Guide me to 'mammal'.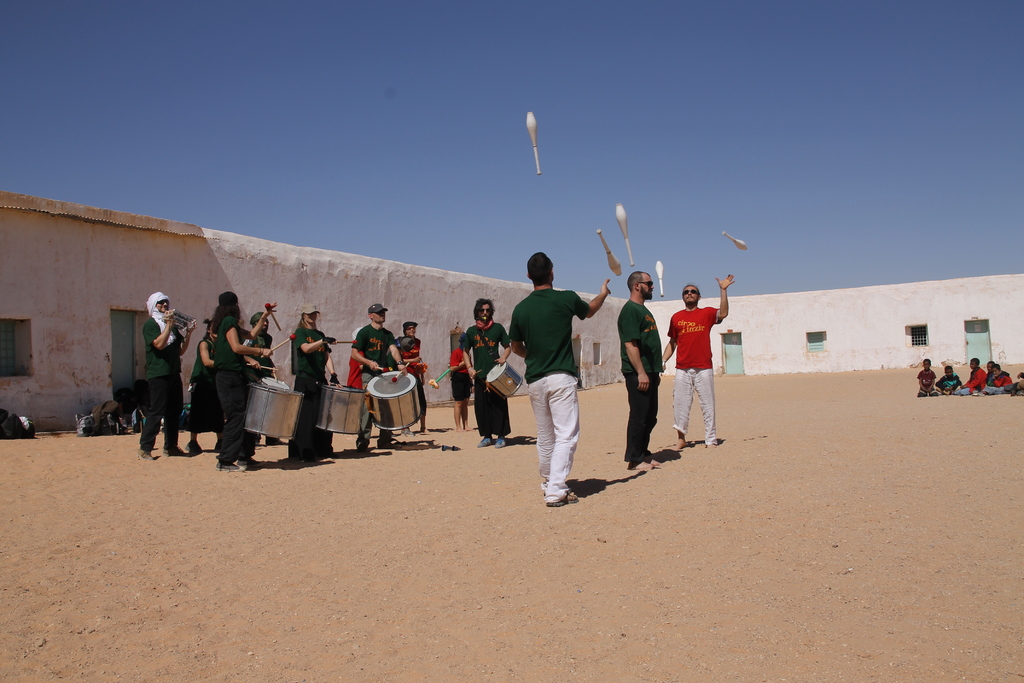
Guidance: <box>987,361,996,371</box>.
